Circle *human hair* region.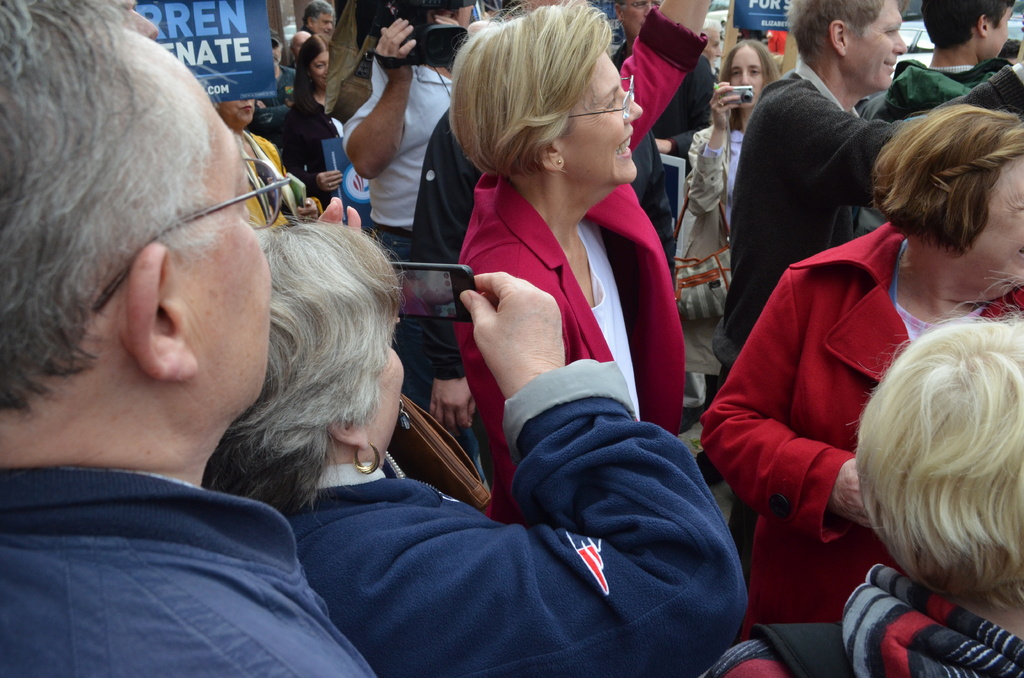
Region: 202/223/396/531.
